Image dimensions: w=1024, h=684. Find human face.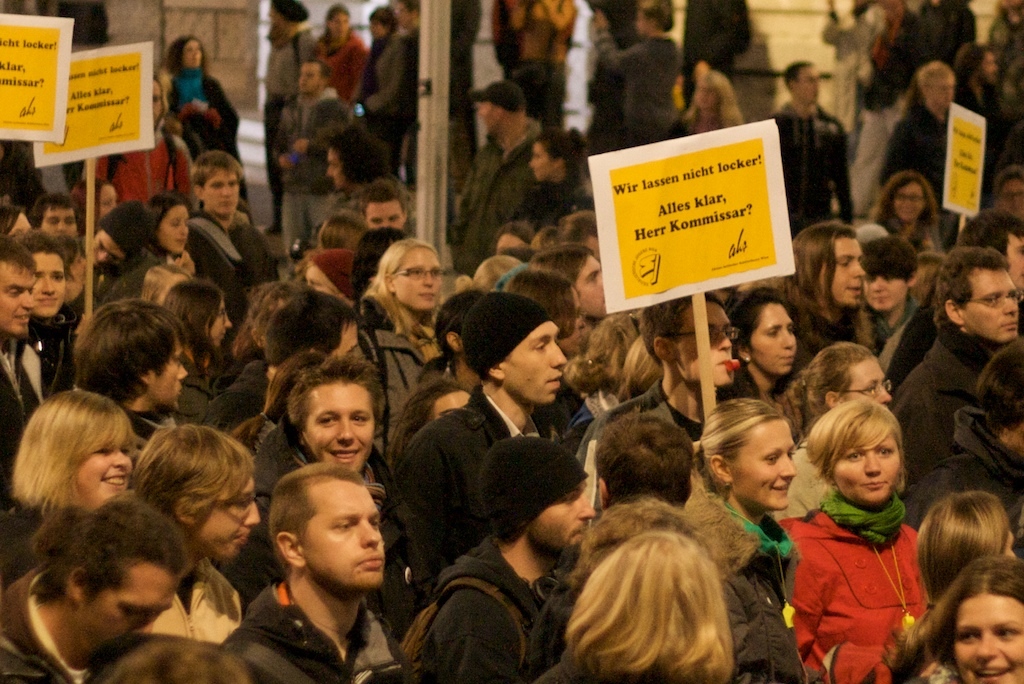
[2,253,36,339].
